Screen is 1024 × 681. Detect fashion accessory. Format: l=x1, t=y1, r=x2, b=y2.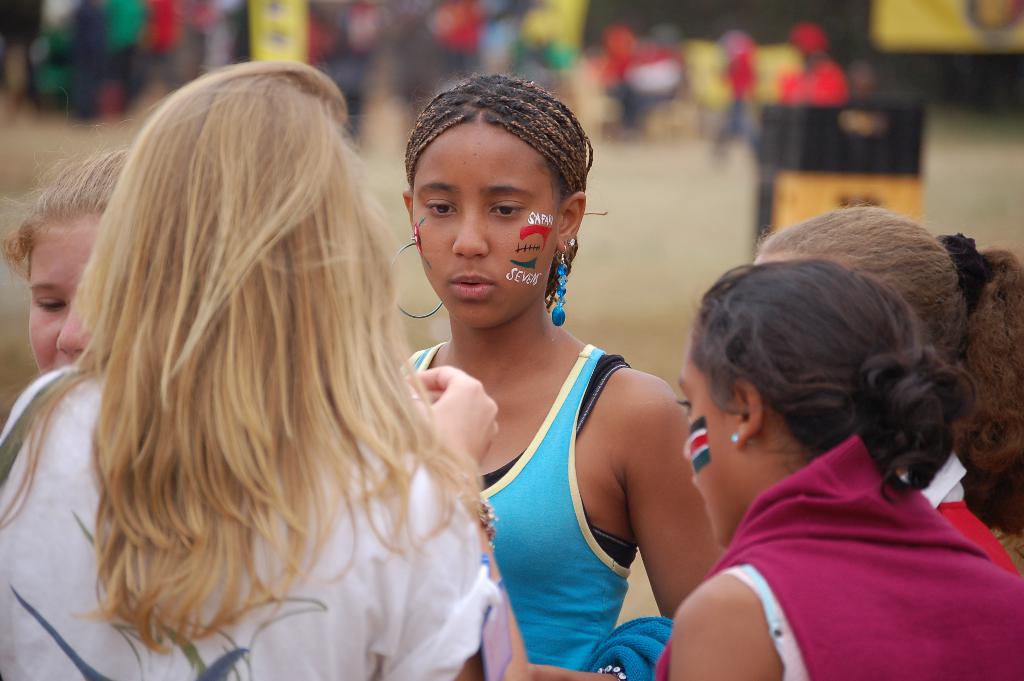
l=454, t=472, r=502, b=550.
